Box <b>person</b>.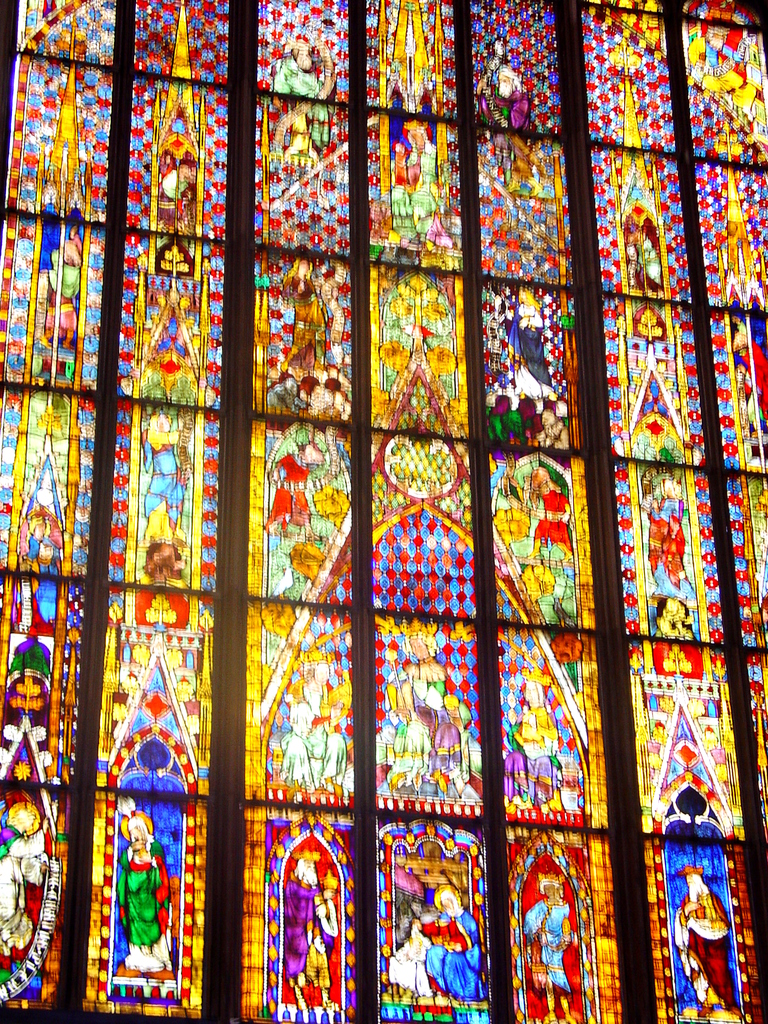
{"x1": 282, "y1": 851, "x2": 335, "y2": 1005}.
